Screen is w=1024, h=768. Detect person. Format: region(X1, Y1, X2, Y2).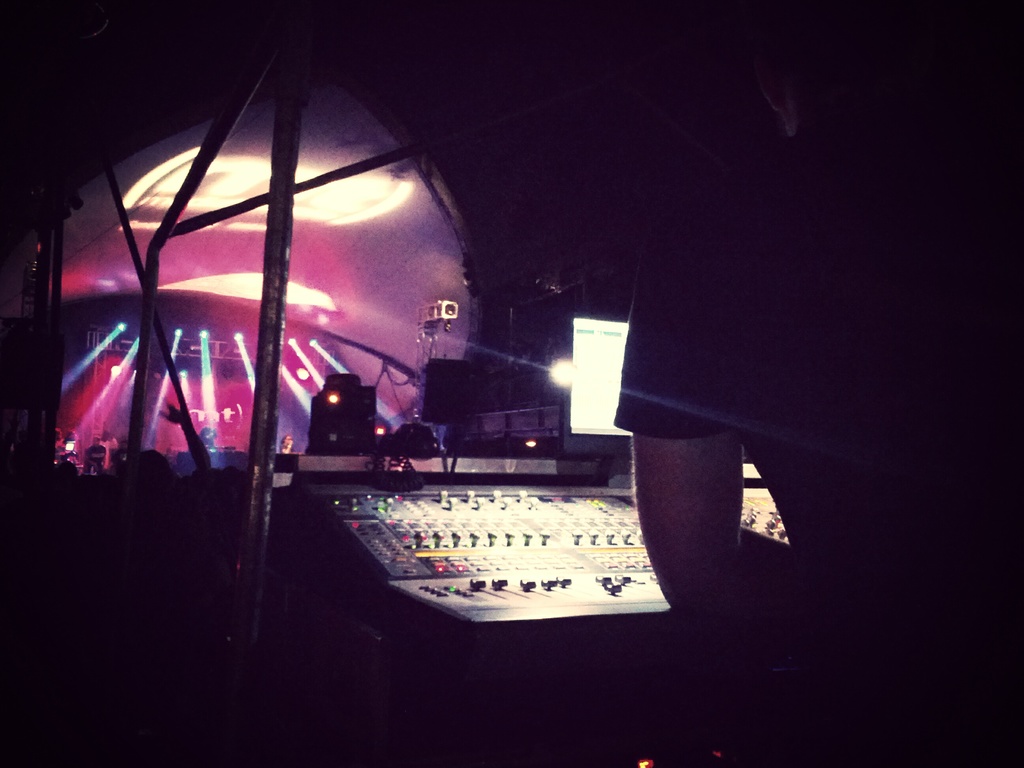
region(612, 0, 1023, 767).
